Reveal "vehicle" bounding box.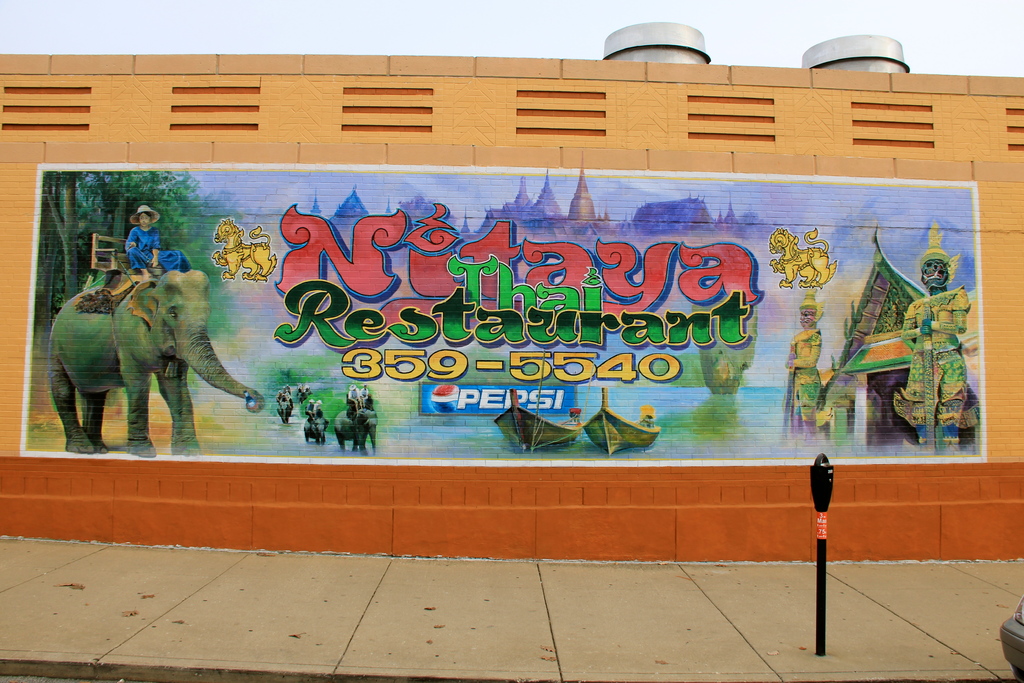
Revealed: BBox(586, 387, 659, 457).
